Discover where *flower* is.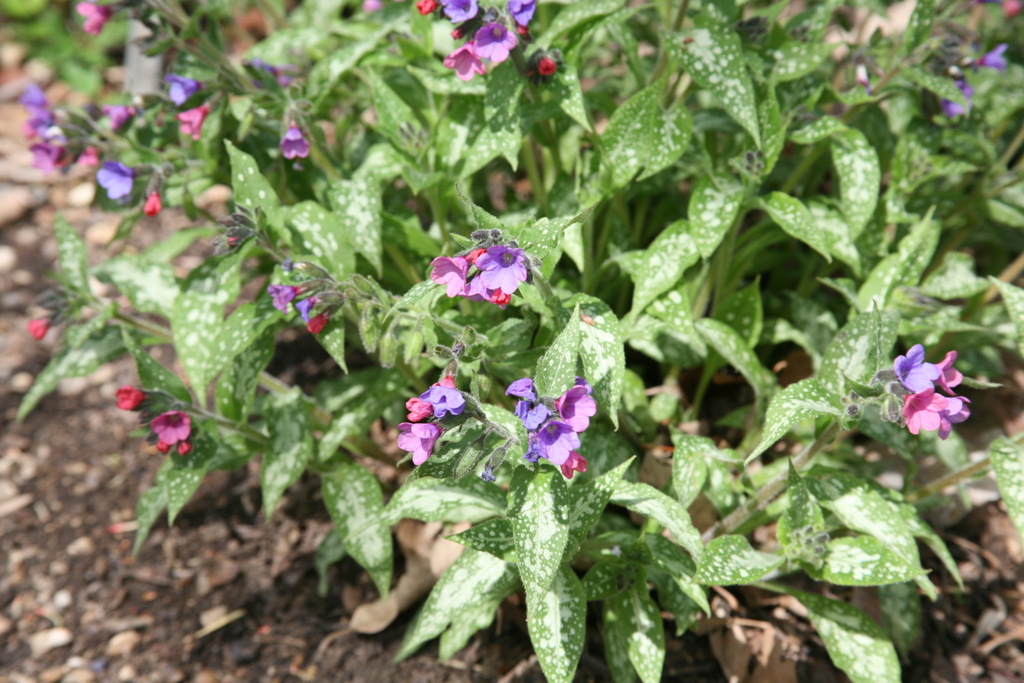
Discovered at 121/382/146/408.
